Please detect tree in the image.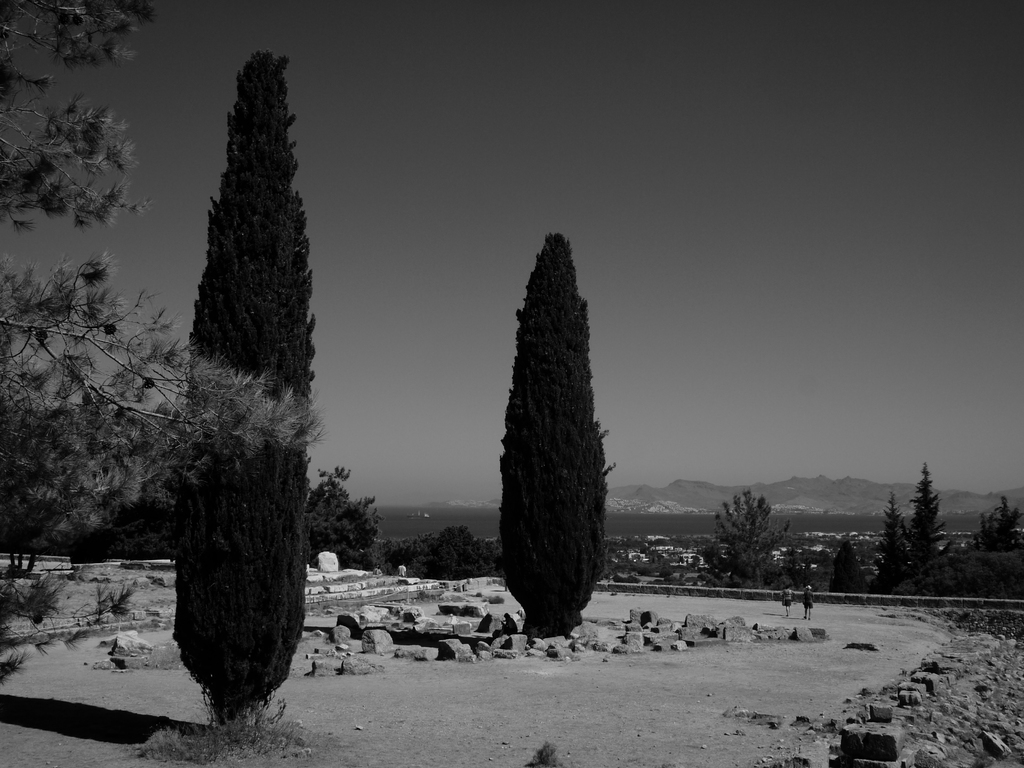
(x1=301, y1=459, x2=382, y2=567).
